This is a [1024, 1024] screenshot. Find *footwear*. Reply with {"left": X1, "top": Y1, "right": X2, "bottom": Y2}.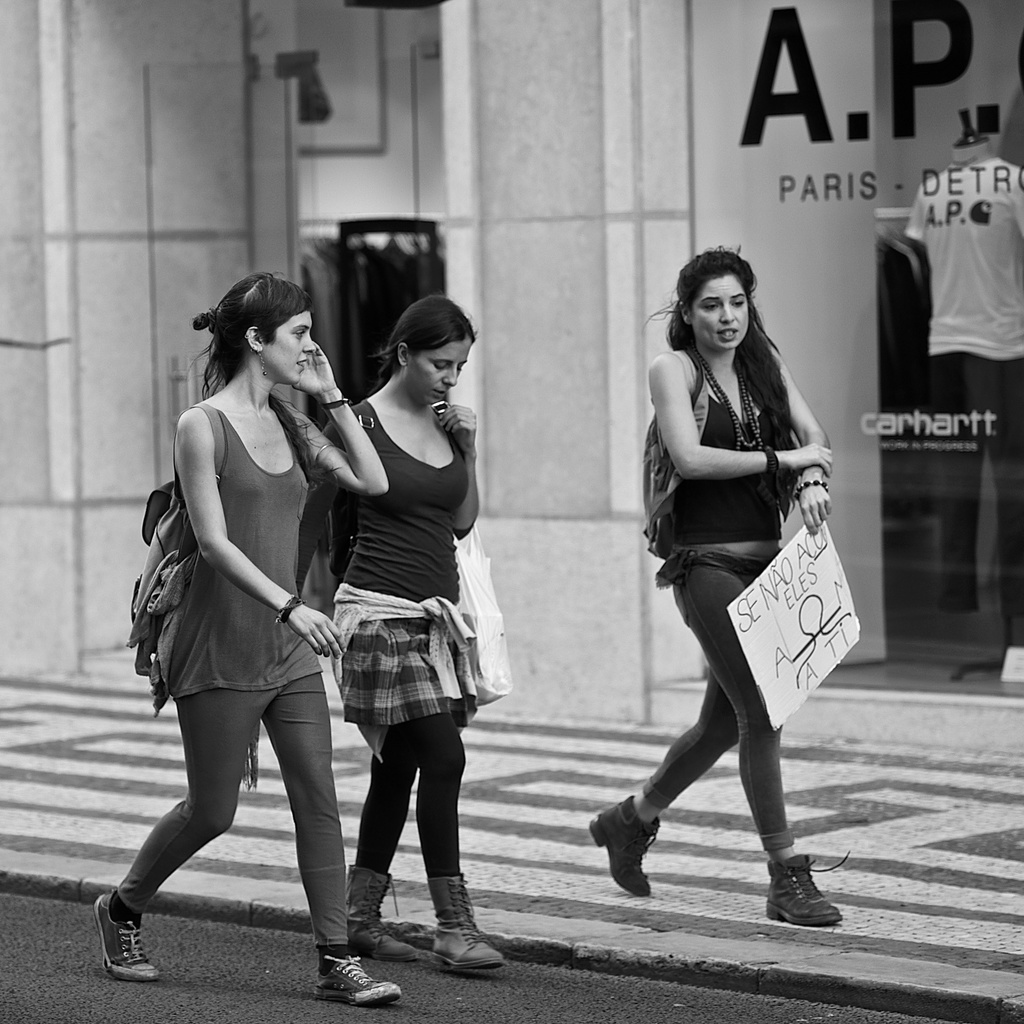
{"left": 585, "top": 795, "right": 650, "bottom": 900}.
